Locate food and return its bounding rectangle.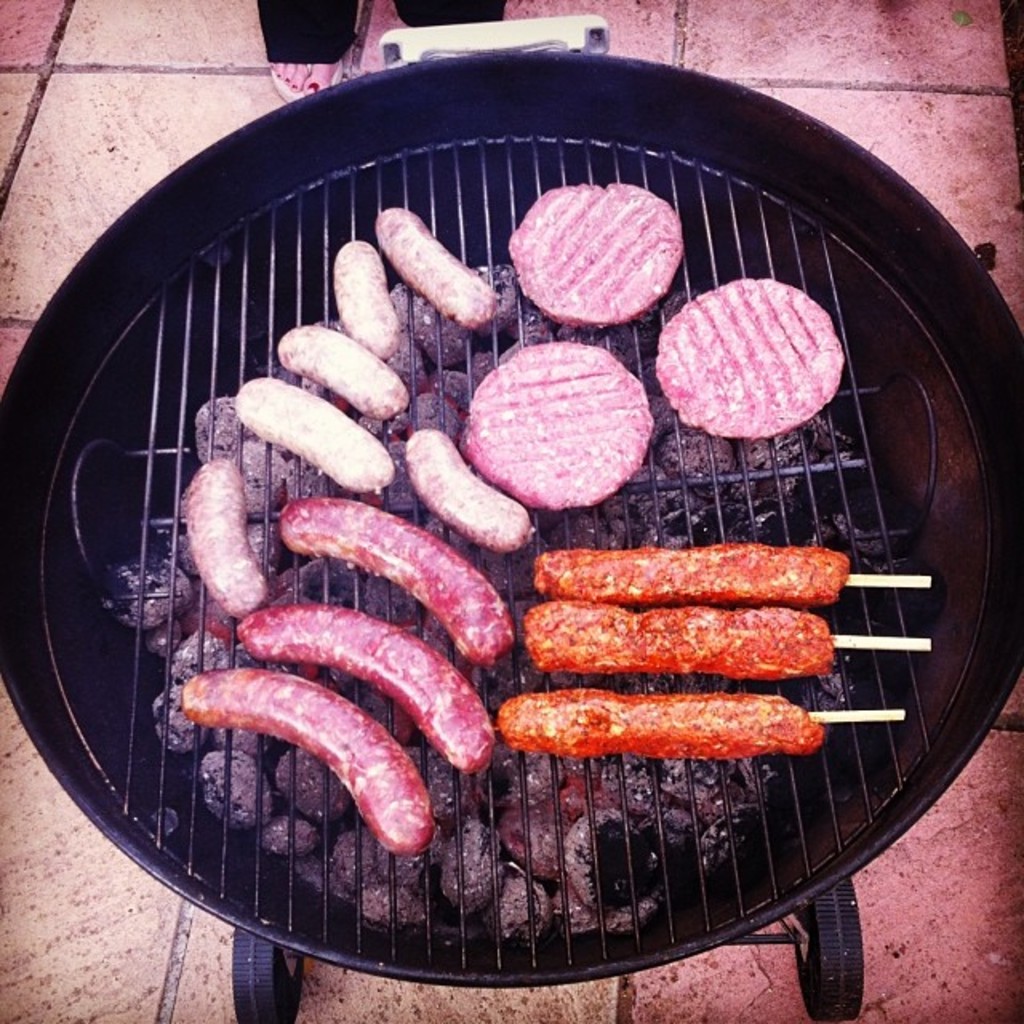
[x1=528, y1=176, x2=699, y2=290].
